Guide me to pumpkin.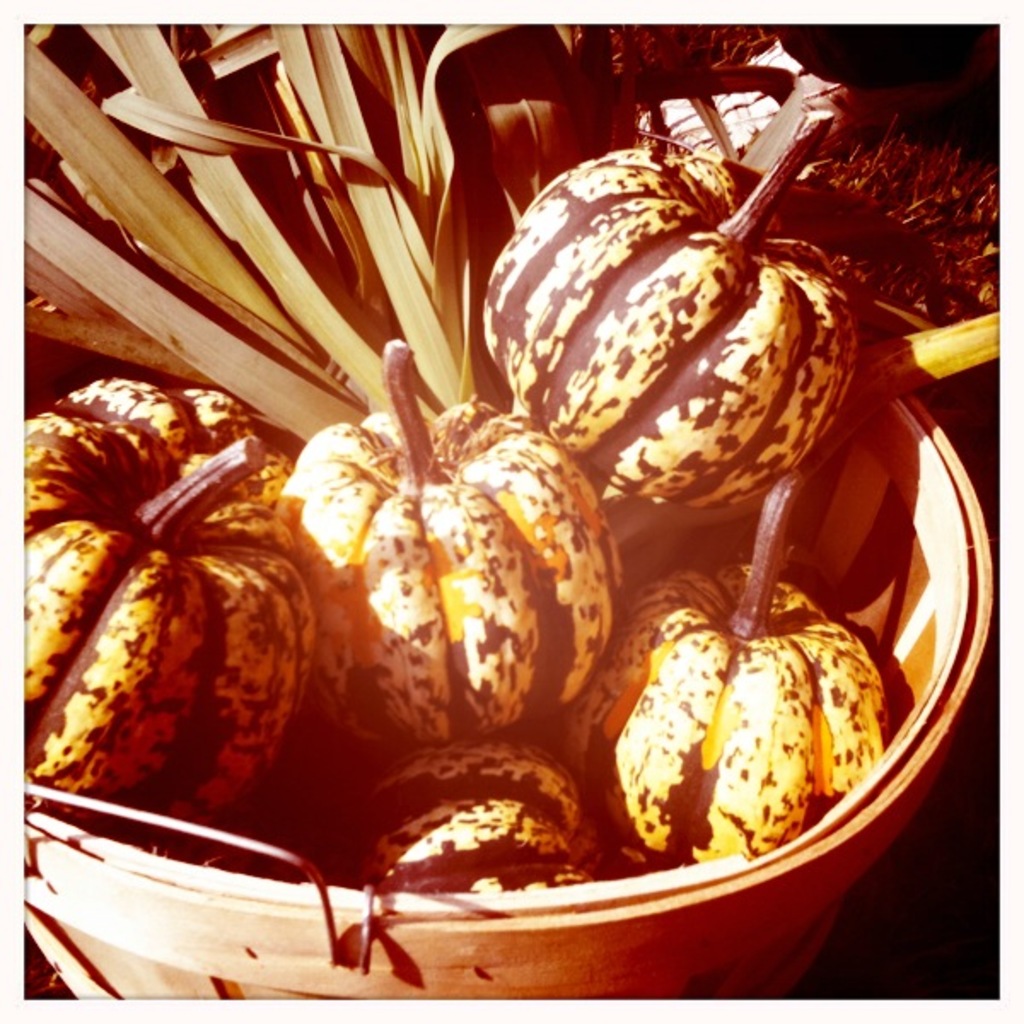
Guidance: <bbox>546, 468, 893, 853</bbox>.
